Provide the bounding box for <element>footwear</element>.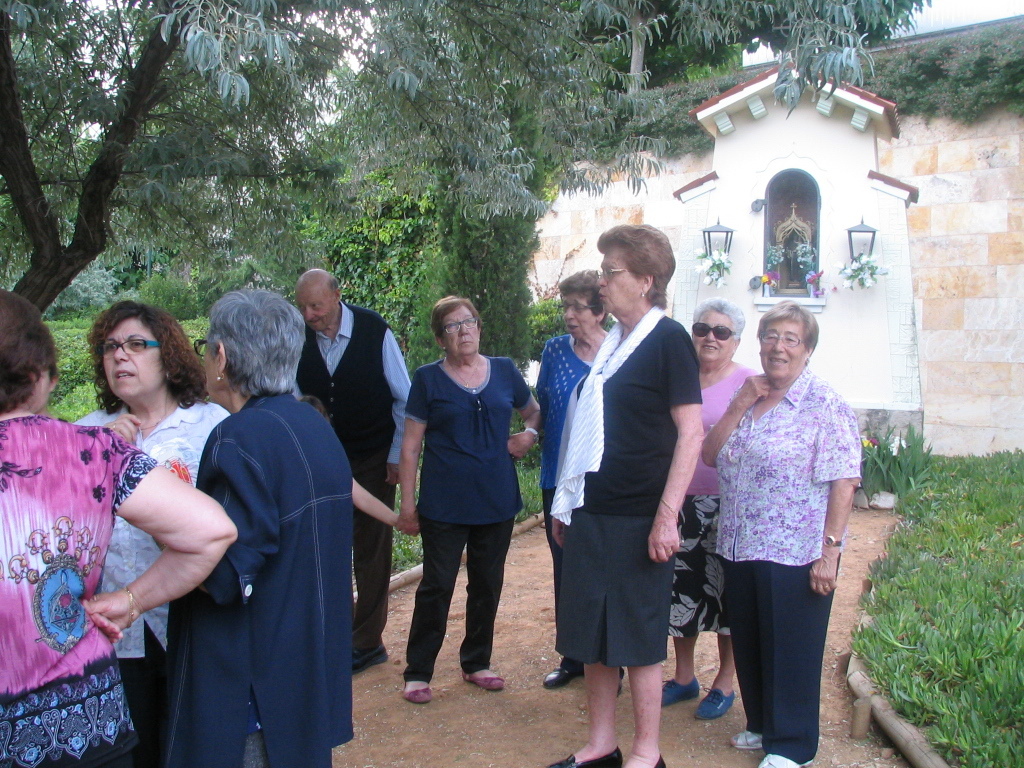
crop(350, 648, 388, 677).
